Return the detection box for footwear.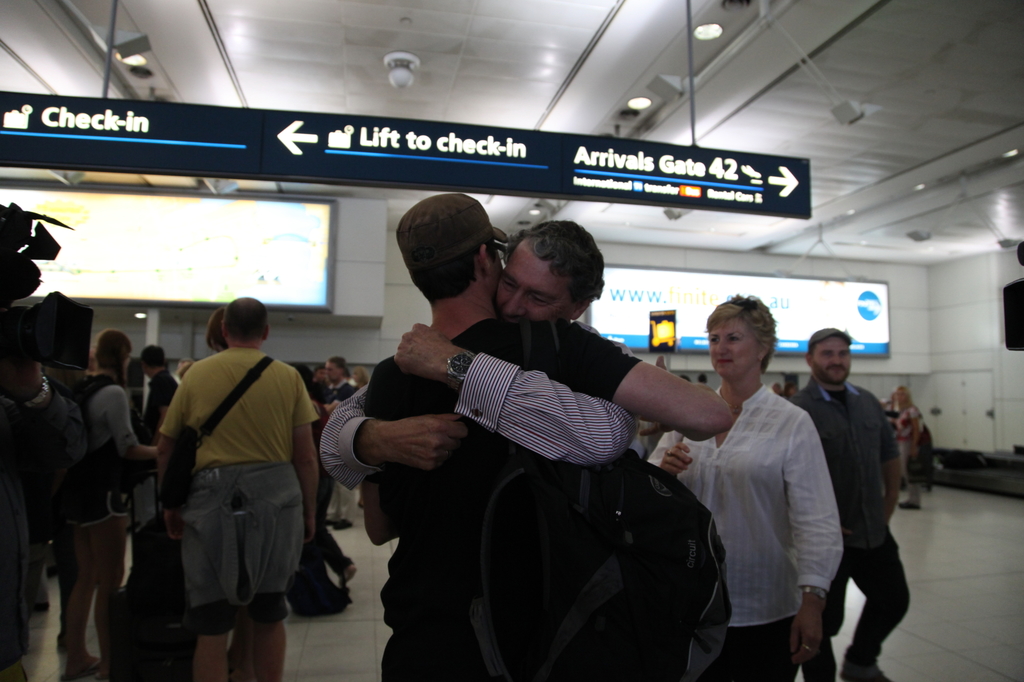
<region>330, 517, 356, 531</region>.
